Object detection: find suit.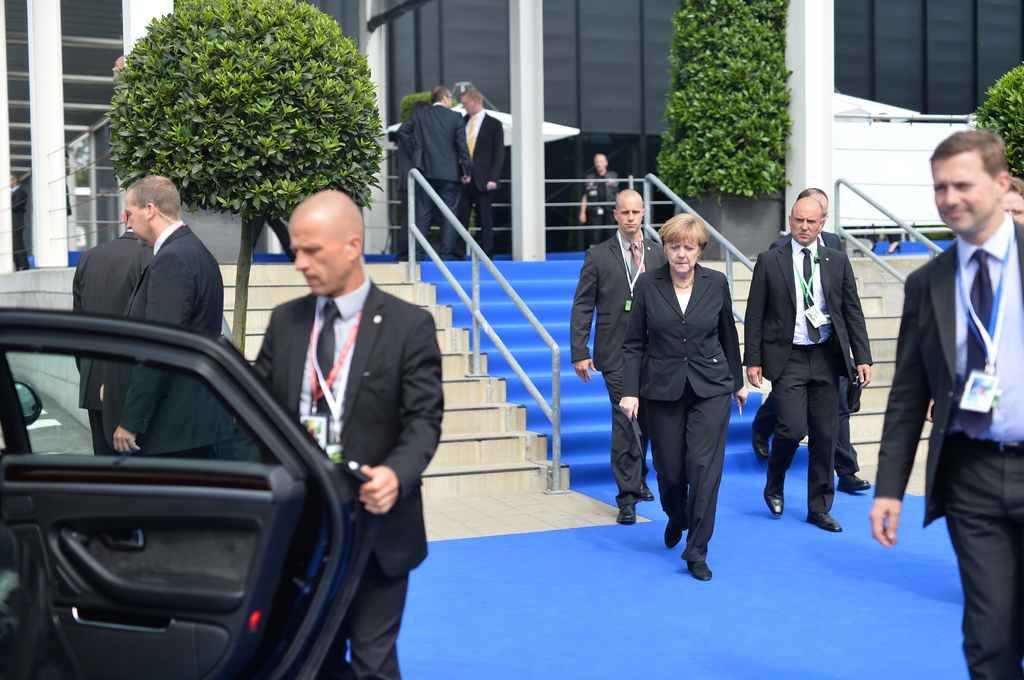
[left=252, top=274, right=442, bottom=679].
